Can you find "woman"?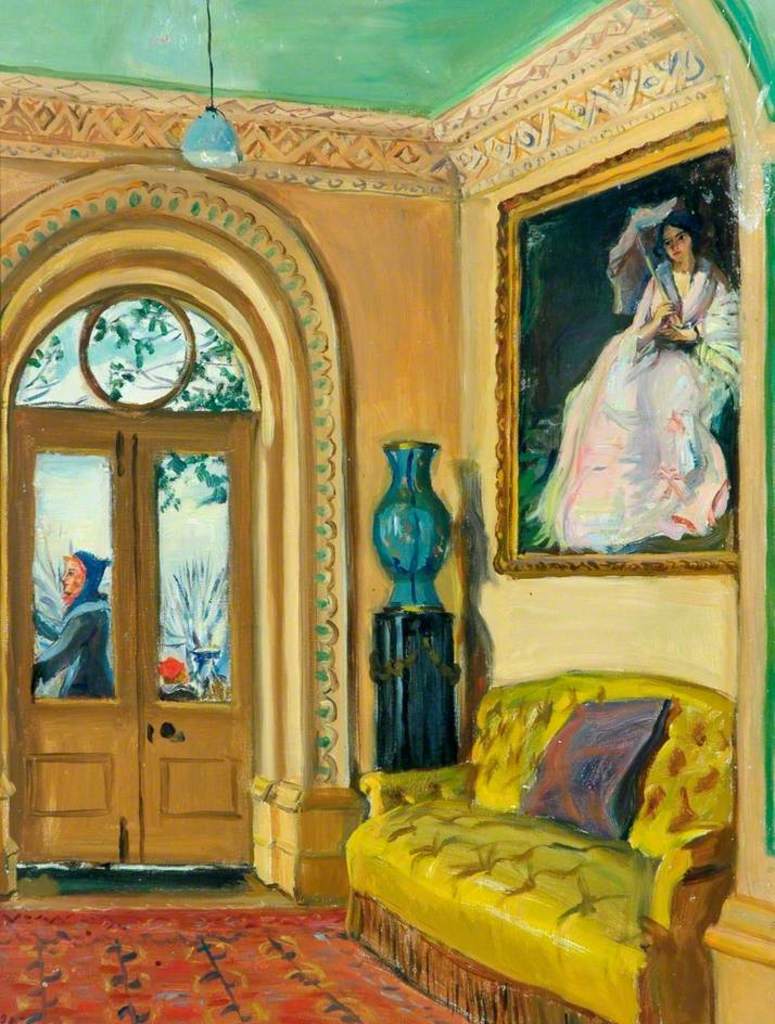
Yes, bounding box: locate(27, 543, 123, 695).
